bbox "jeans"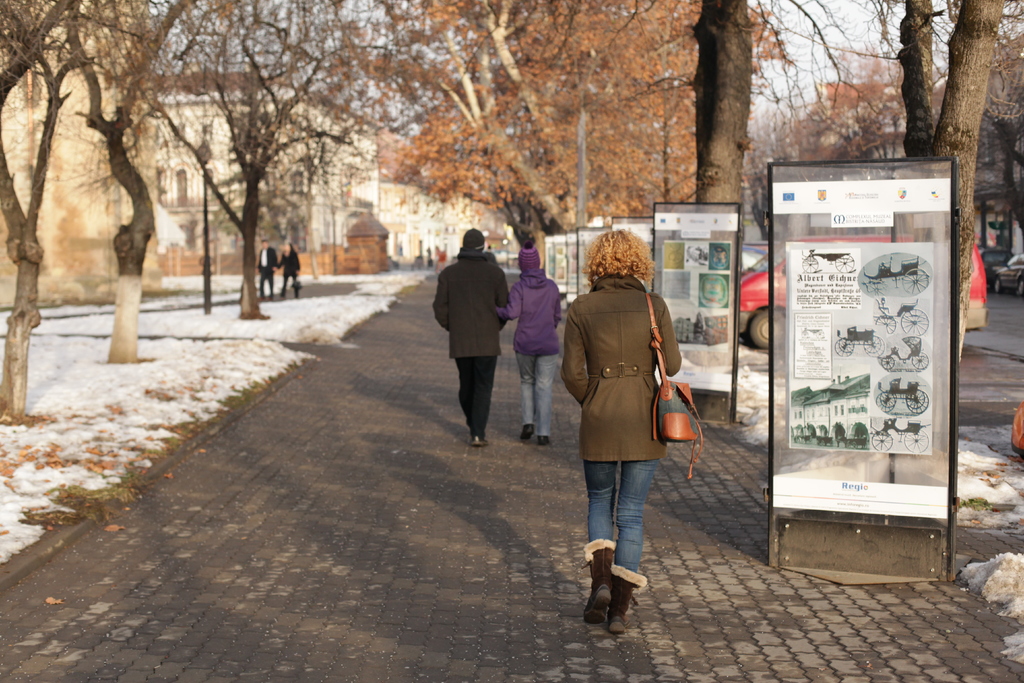
<box>280,274,301,293</box>
